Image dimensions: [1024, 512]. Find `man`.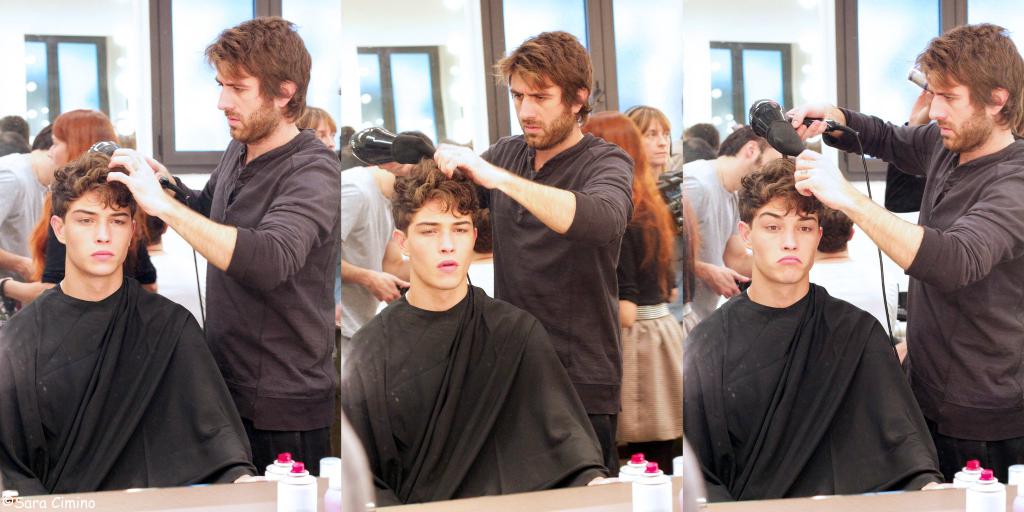
select_region(331, 149, 624, 493).
